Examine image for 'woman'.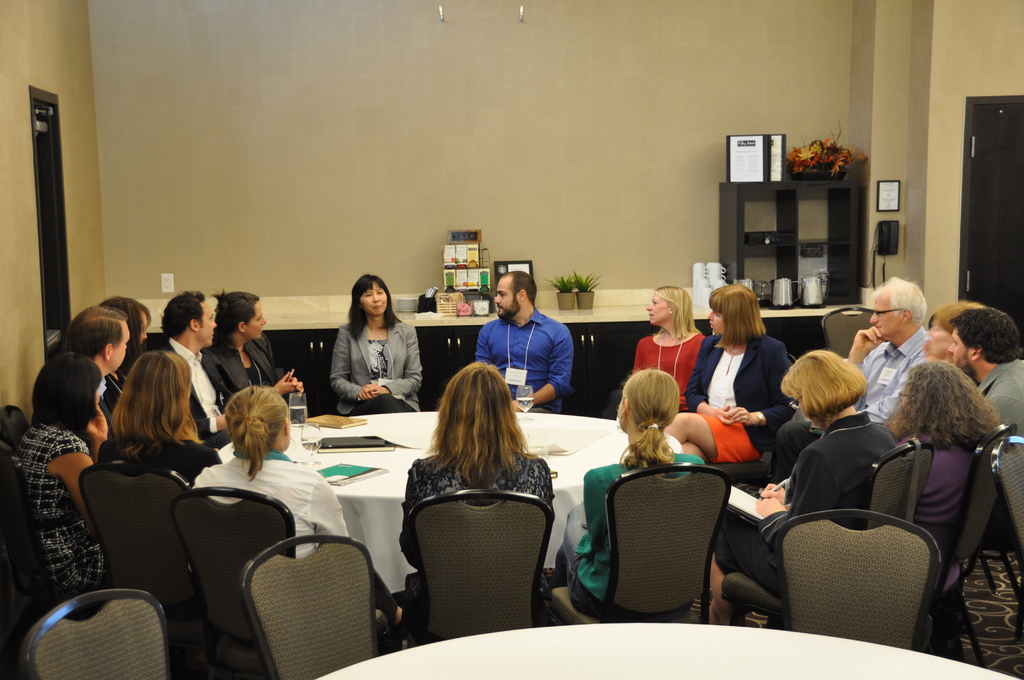
Examination result: 317:280:424:421.
